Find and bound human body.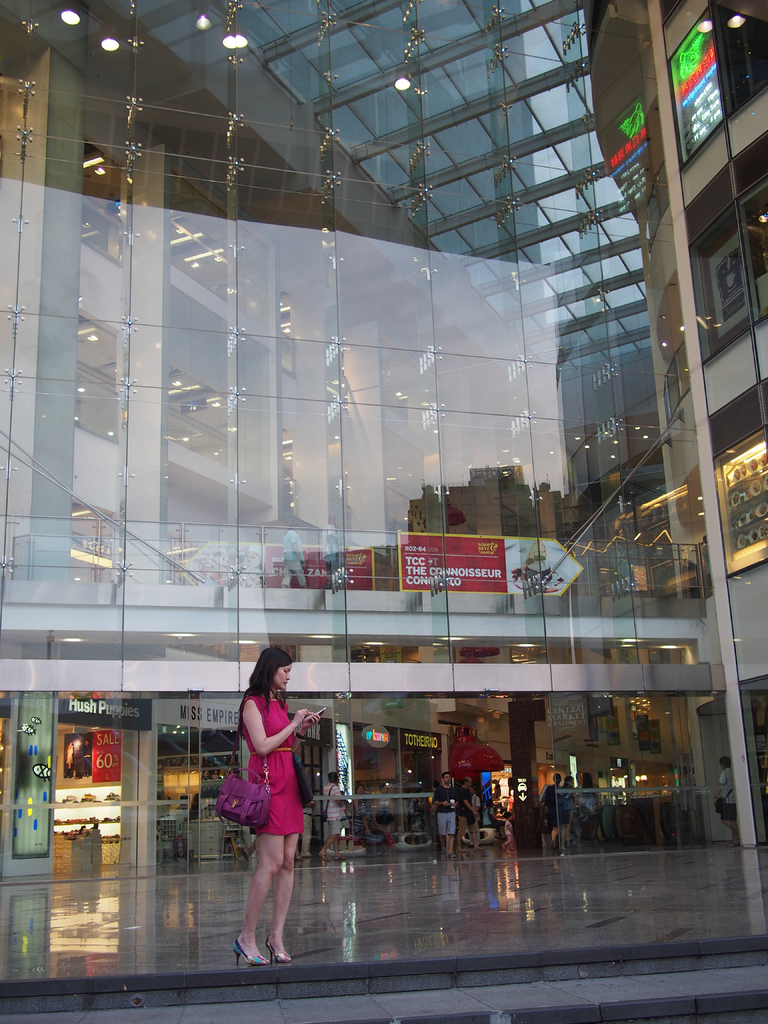
Bound: BBox(499, 819, 516, 854).
